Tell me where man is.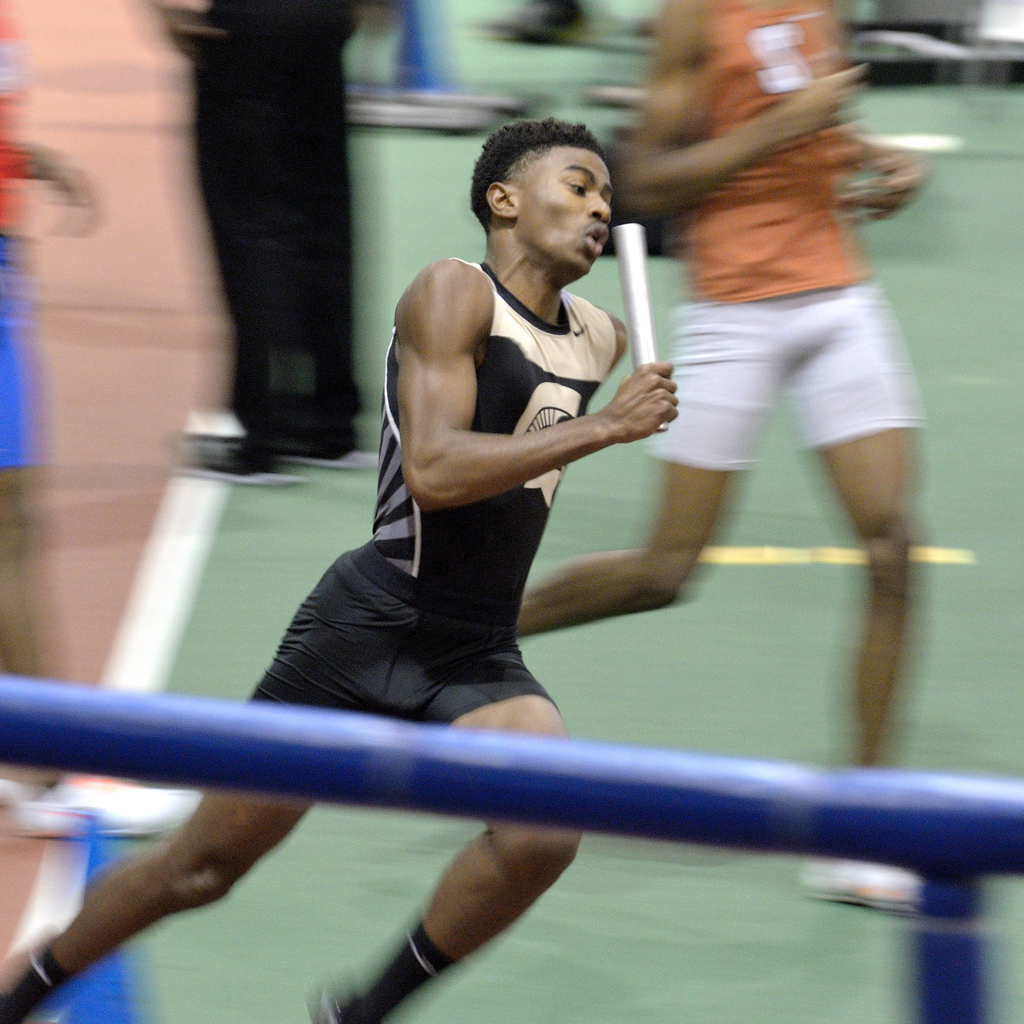
man is at <region>515, 0, 928, 909</region>.
